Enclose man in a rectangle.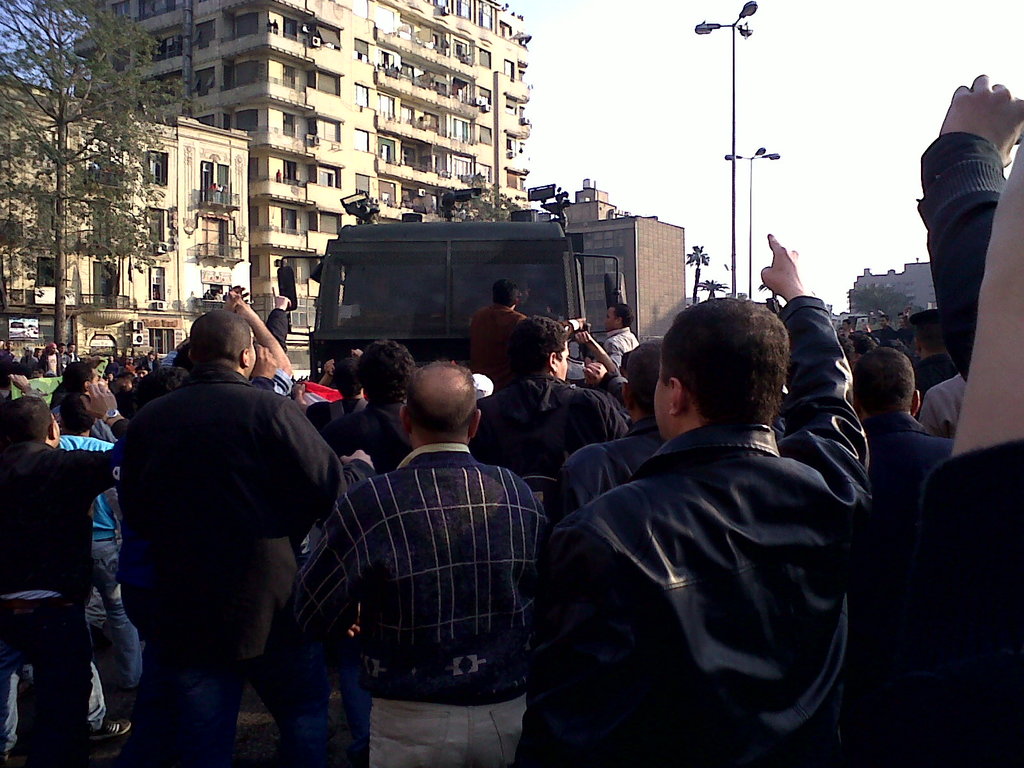
detection(42, 388, 161, 719).
